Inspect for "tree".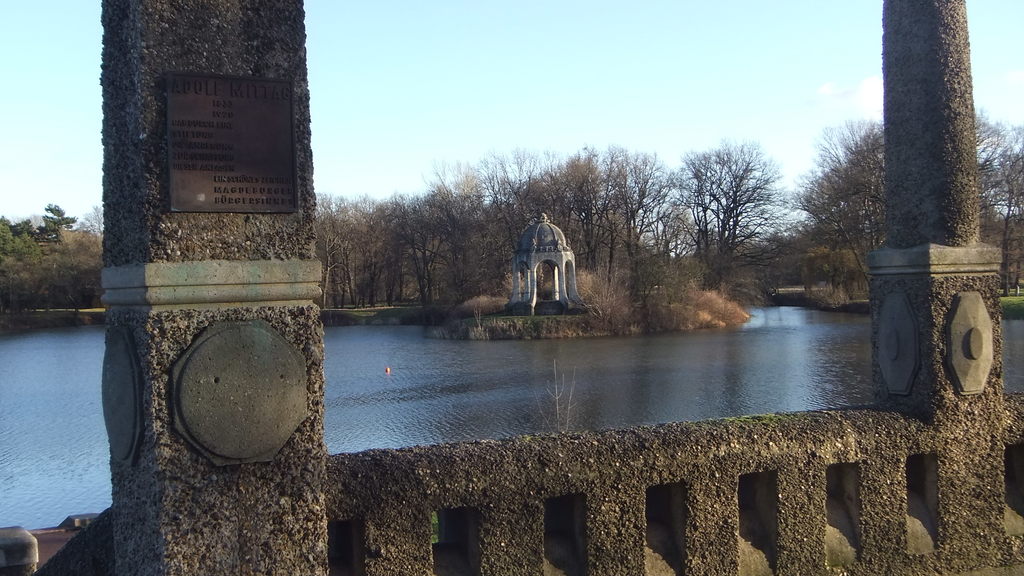
Inspection: (787,106,891,294).
